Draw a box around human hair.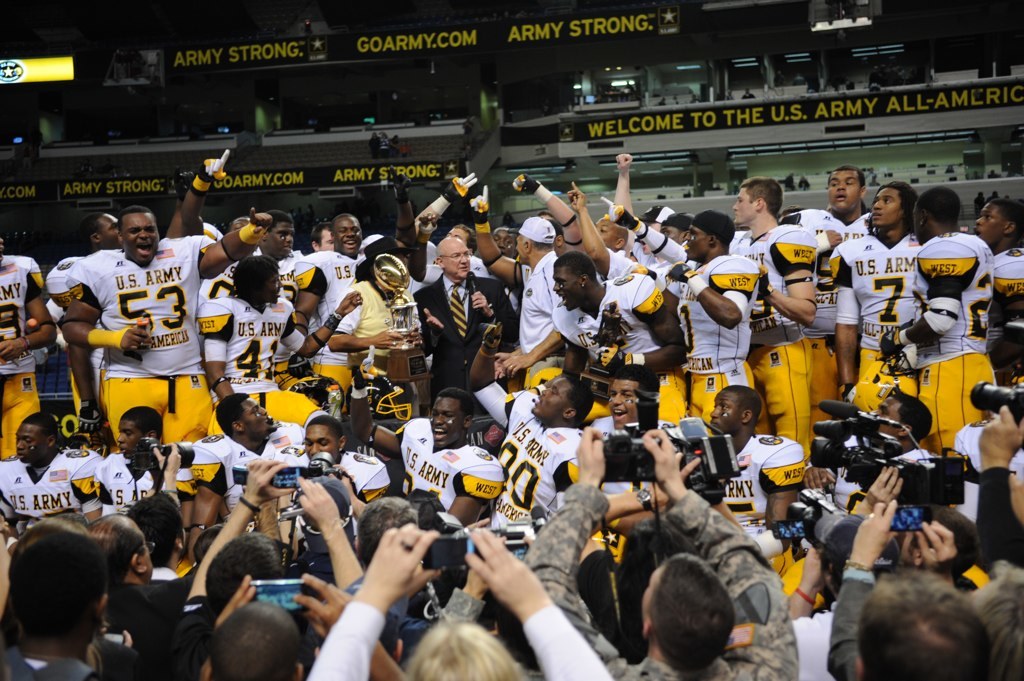
{"left": 649, "top": 553, "right": 738, "bottom": 665}.
